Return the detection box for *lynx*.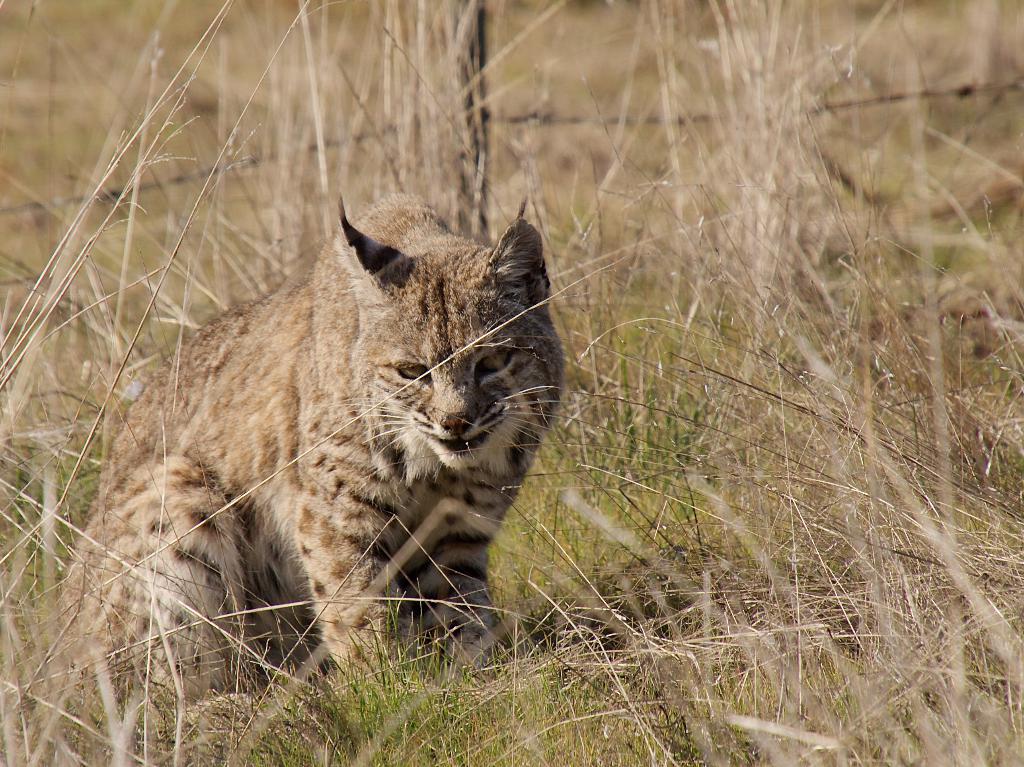
(left=58, top=188, right=564, bottom=713).
